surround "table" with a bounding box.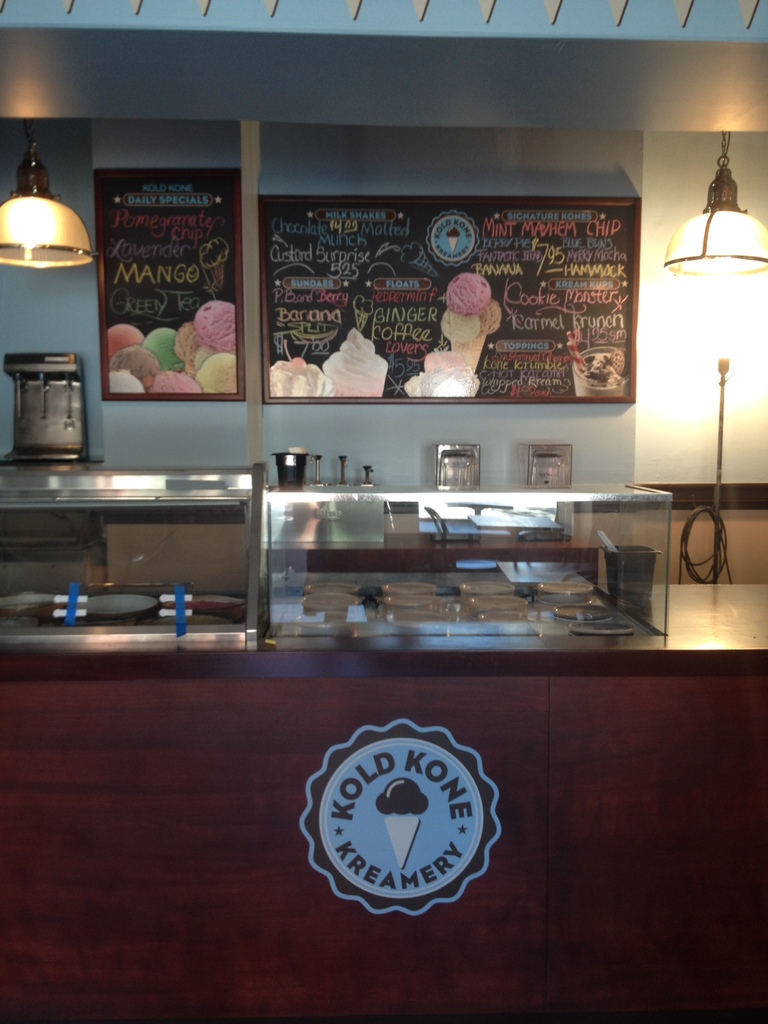
detection(0, 461, 767, 1023).
